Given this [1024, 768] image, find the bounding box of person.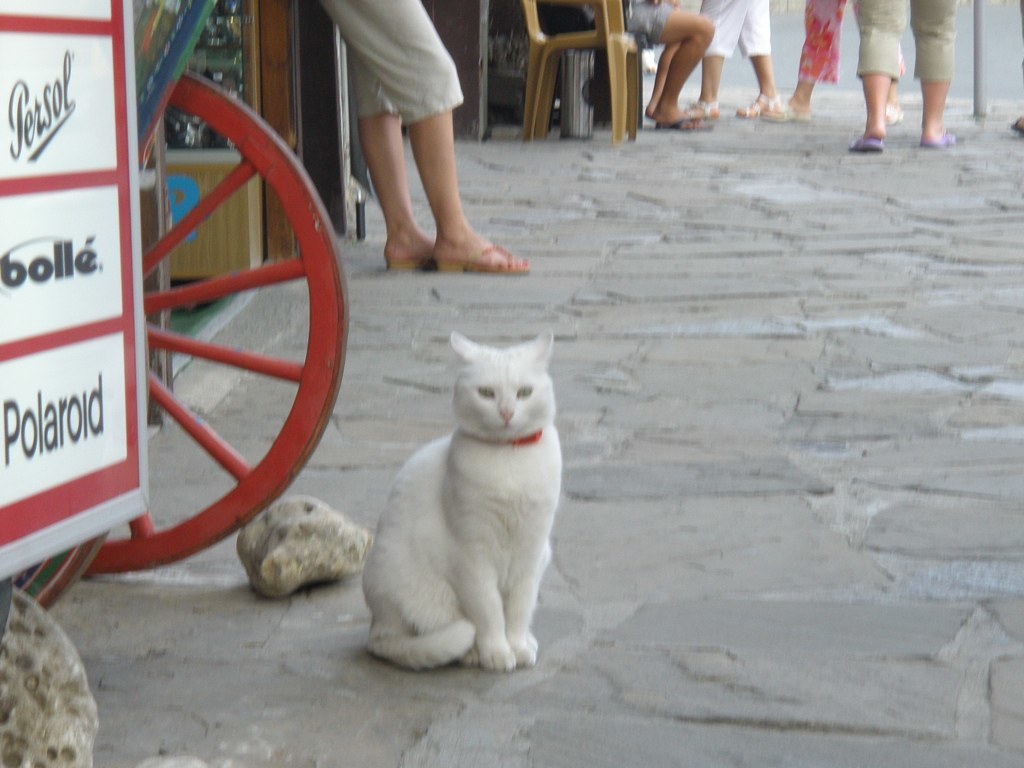
pyautogui.locateOnScreen(757, 0, 913, 121).
